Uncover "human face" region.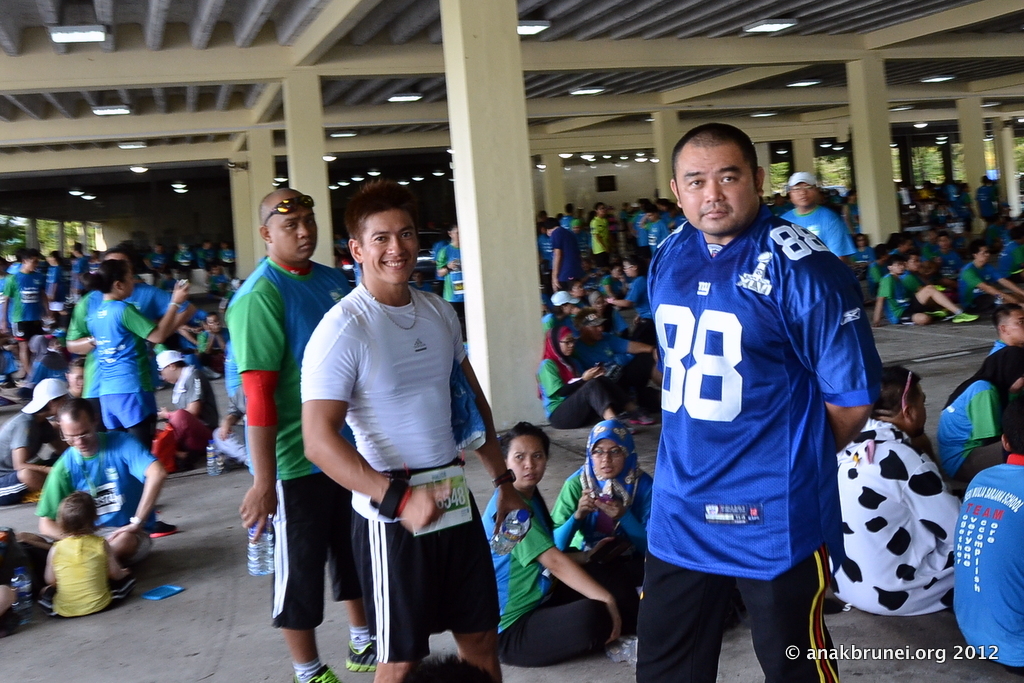
Uncovered: l=123, t=270, r=134, b=299.
